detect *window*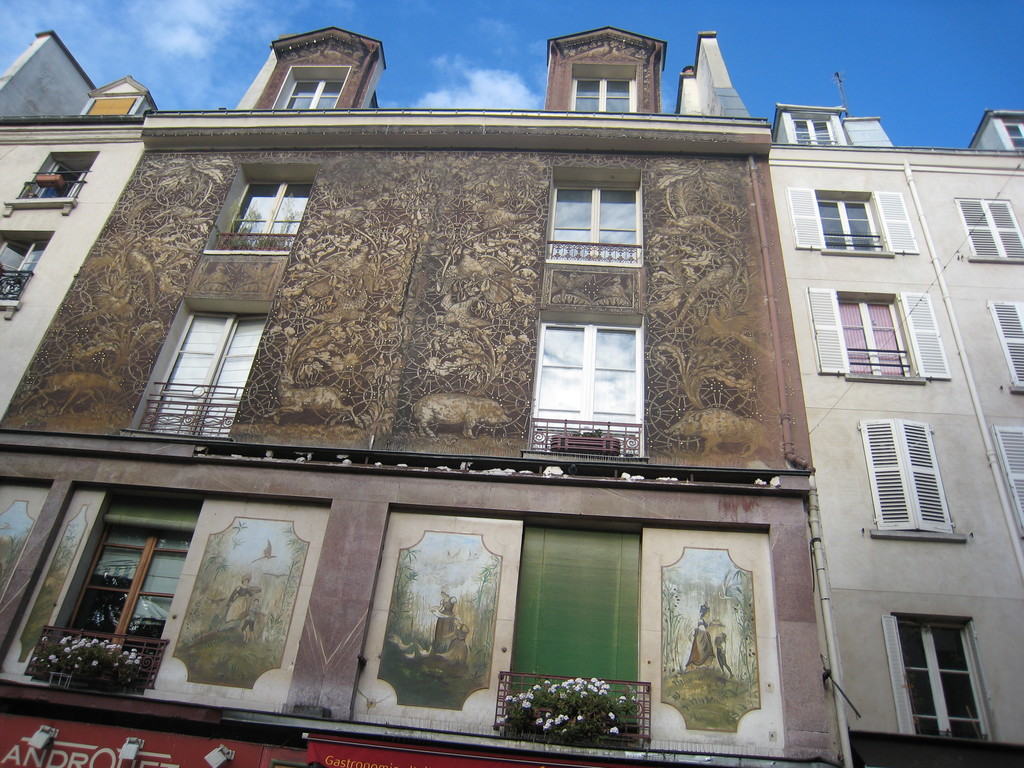
<bbox>790, 186, 916, 254</bbox>
